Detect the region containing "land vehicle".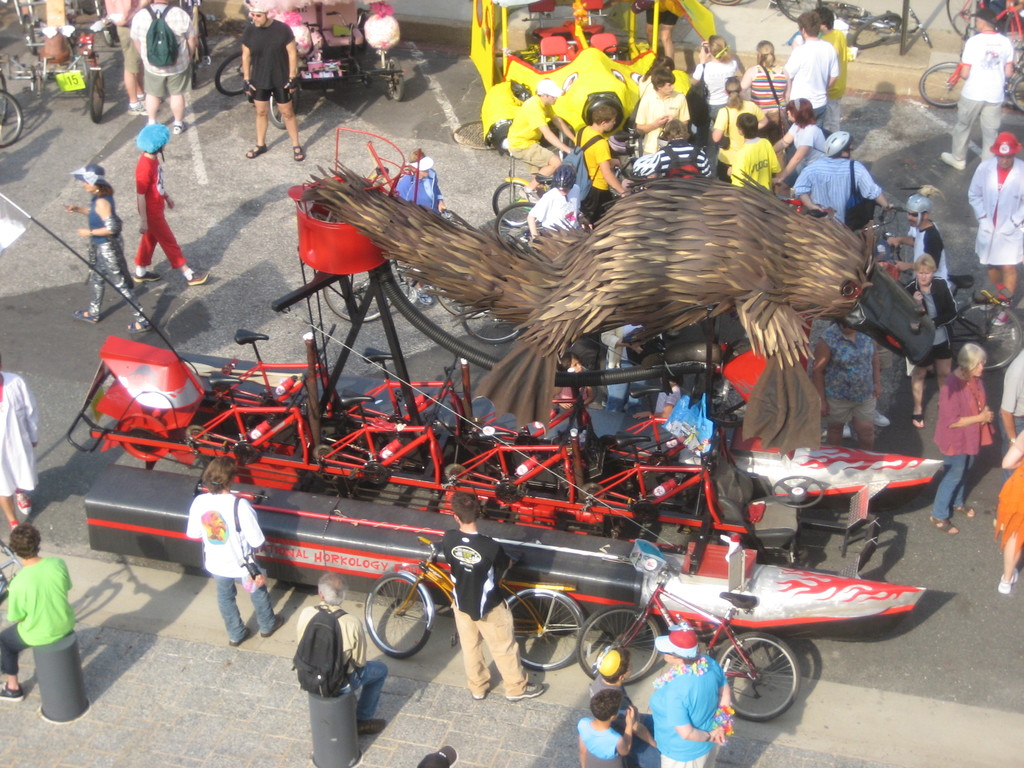
72,225,968,700.
